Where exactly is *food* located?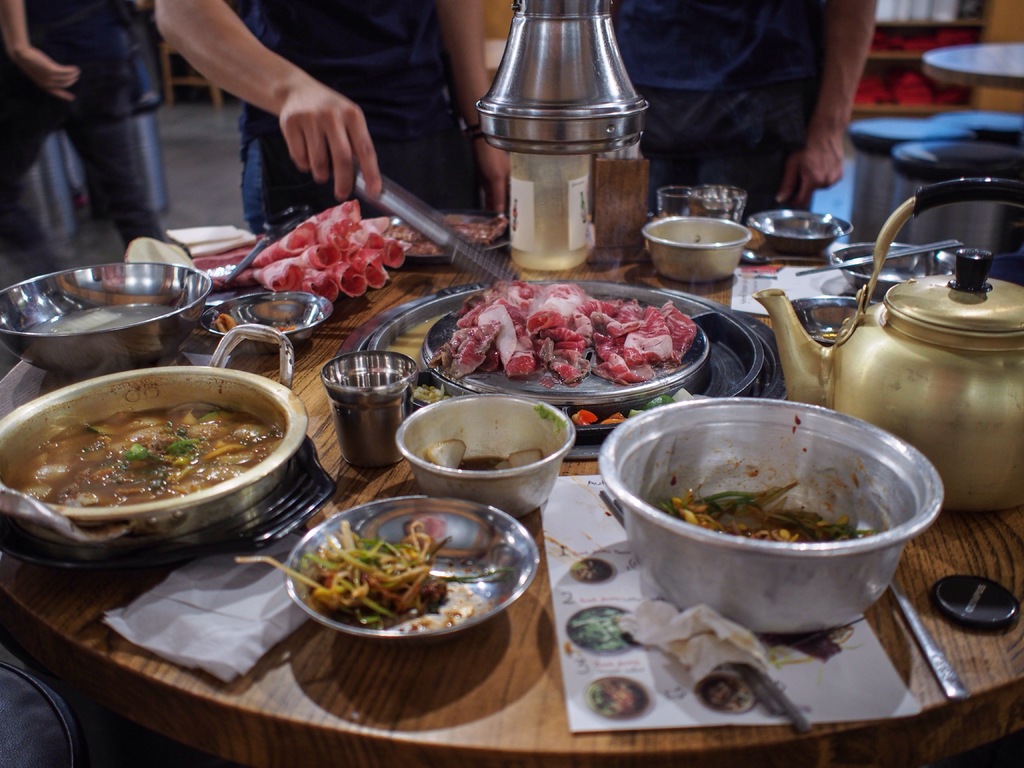
Its bounding box is bbox(452, 218, 503, 243).
